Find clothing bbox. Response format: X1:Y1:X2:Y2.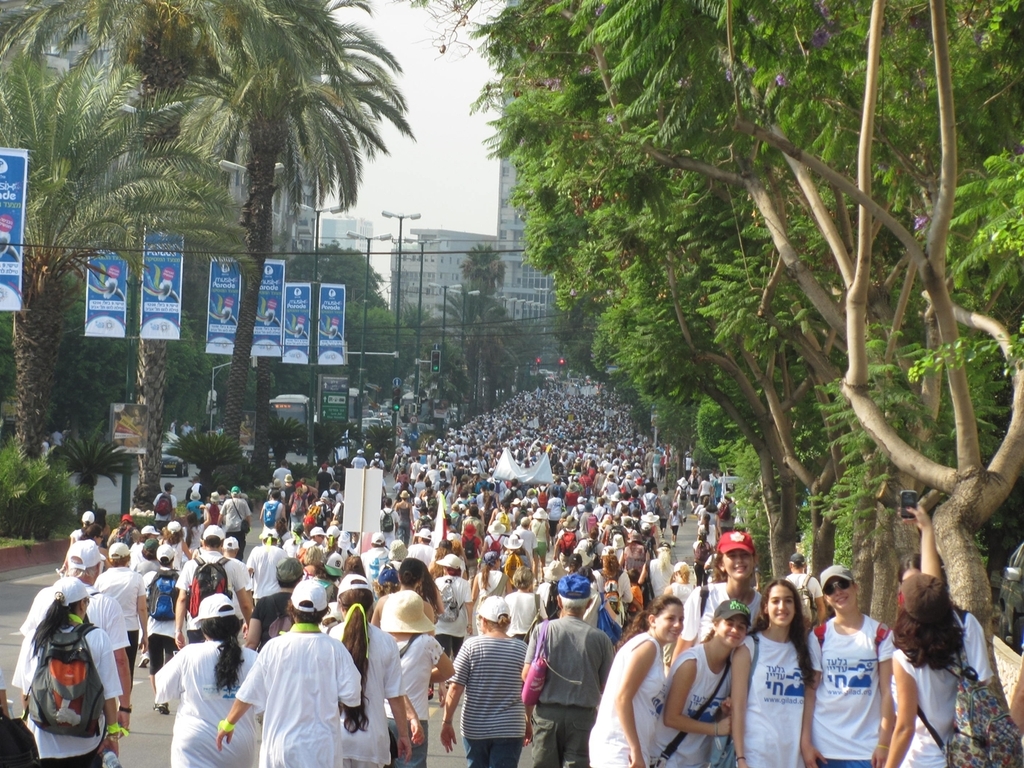
655:641:732:767.
